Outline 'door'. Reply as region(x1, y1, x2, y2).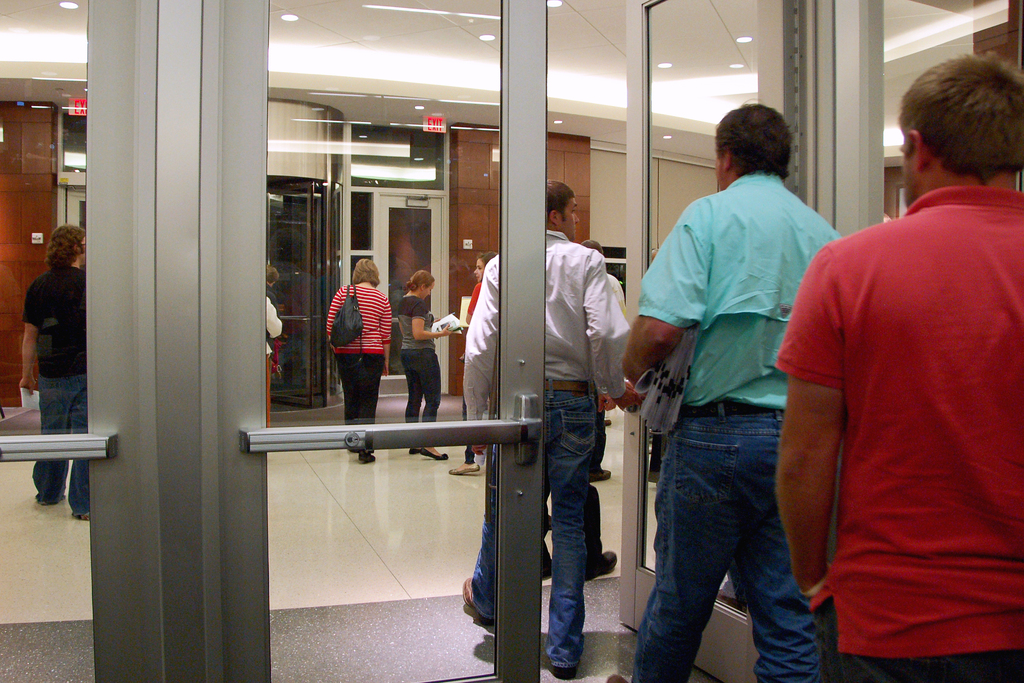
region(628, 0, 800, 682).
